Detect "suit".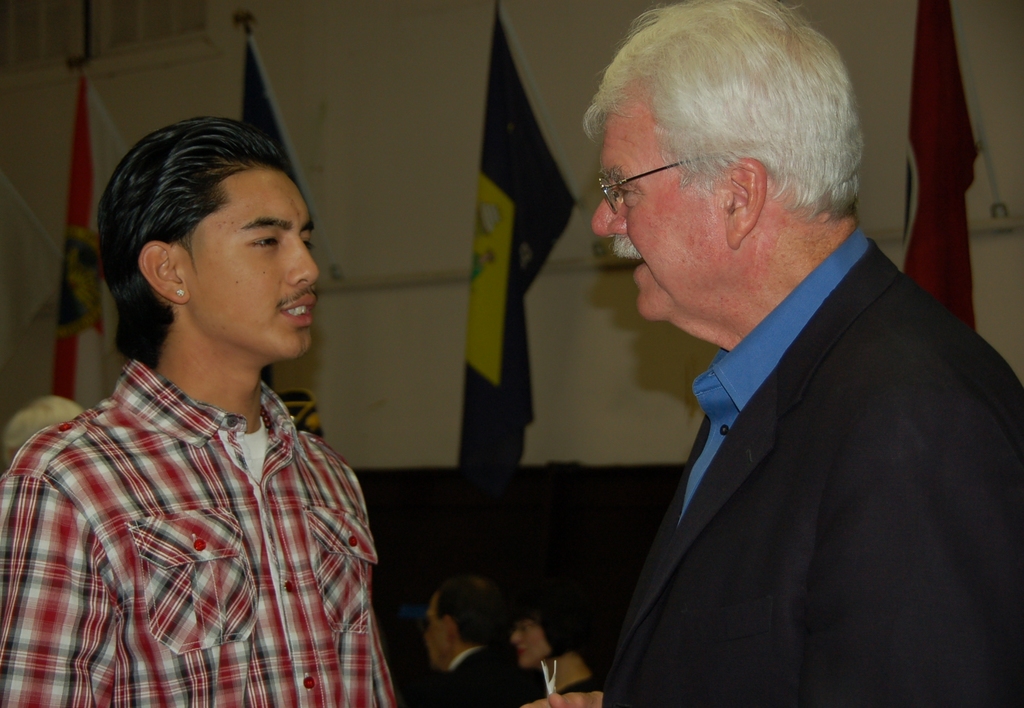
Detected at (410, 645, 550, 707).
